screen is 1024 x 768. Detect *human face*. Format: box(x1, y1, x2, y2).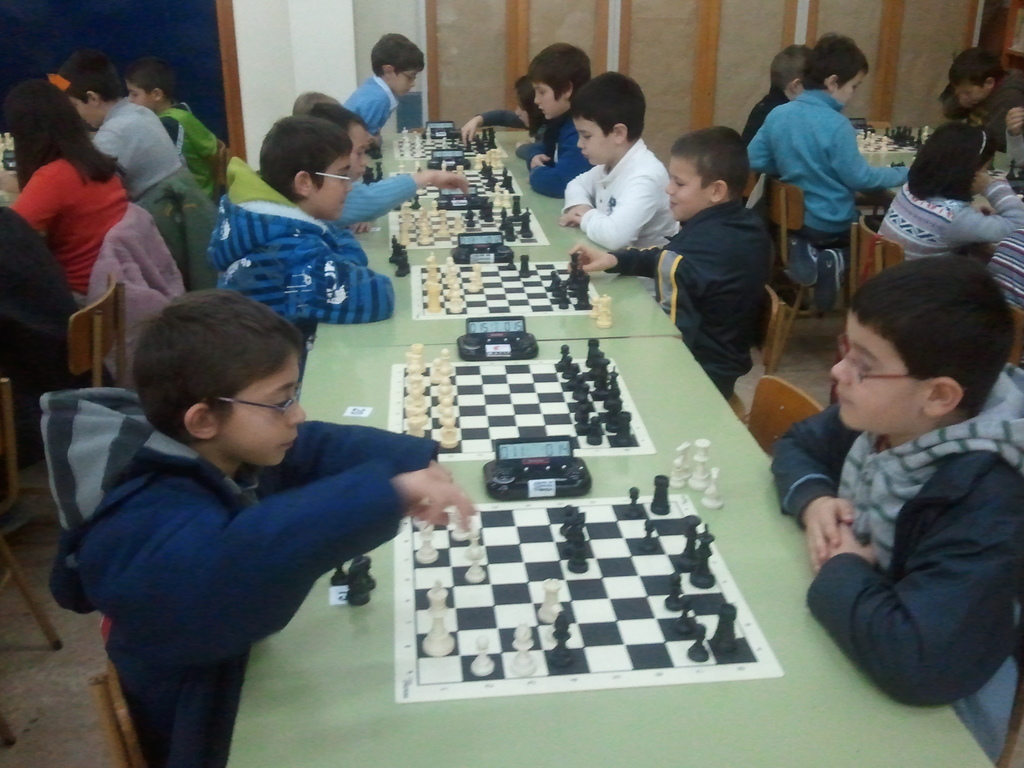
box(836, 72, 864, 108).
